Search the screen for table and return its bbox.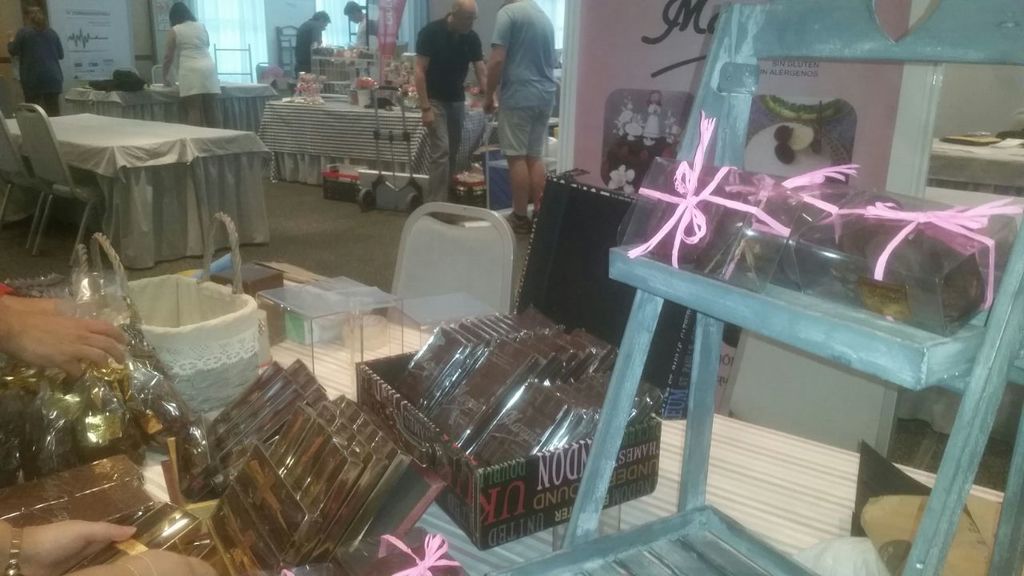
Found: locate(258, 98, 482, 186).
